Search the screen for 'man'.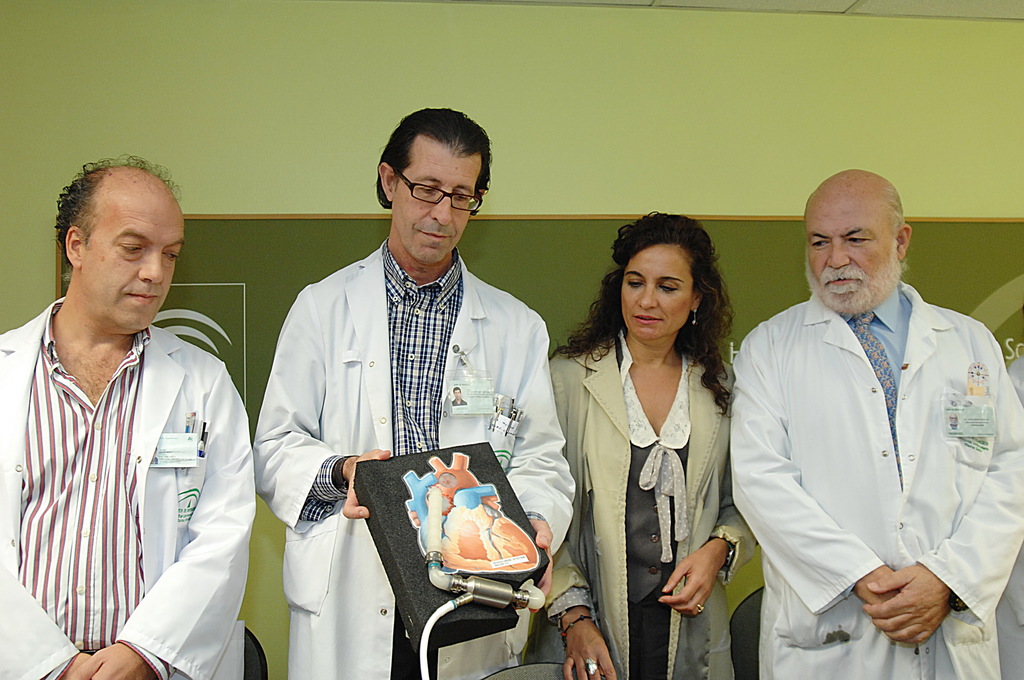
Found at (left=0, top=158, right=259, bottom=679).
